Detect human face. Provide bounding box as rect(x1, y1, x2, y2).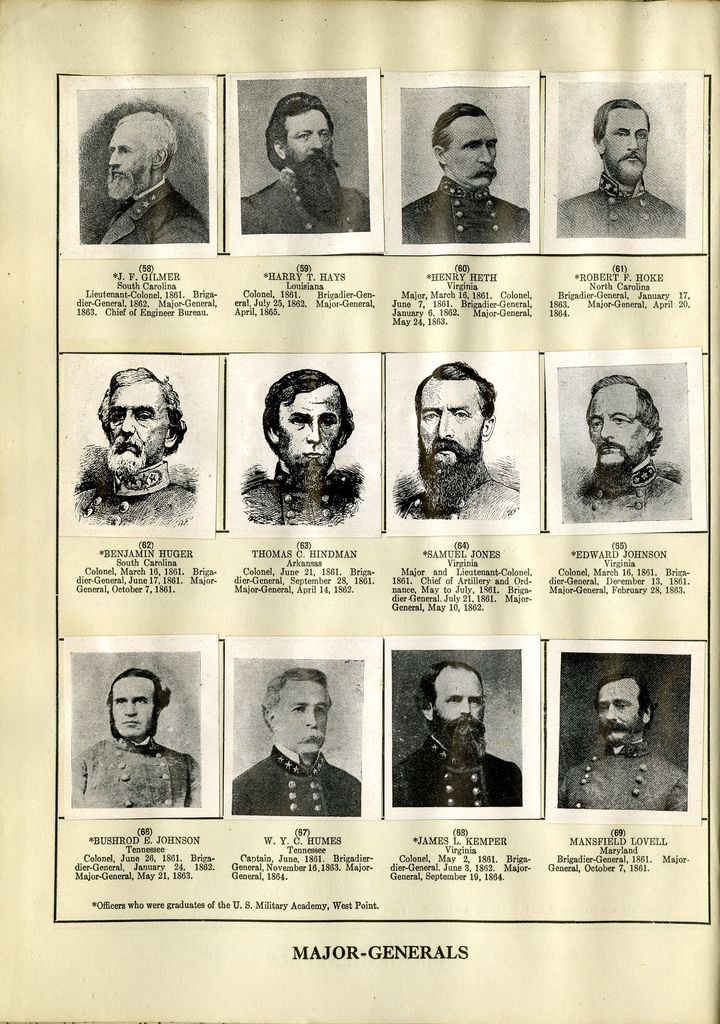
rect(105, 380, 170, 456).
